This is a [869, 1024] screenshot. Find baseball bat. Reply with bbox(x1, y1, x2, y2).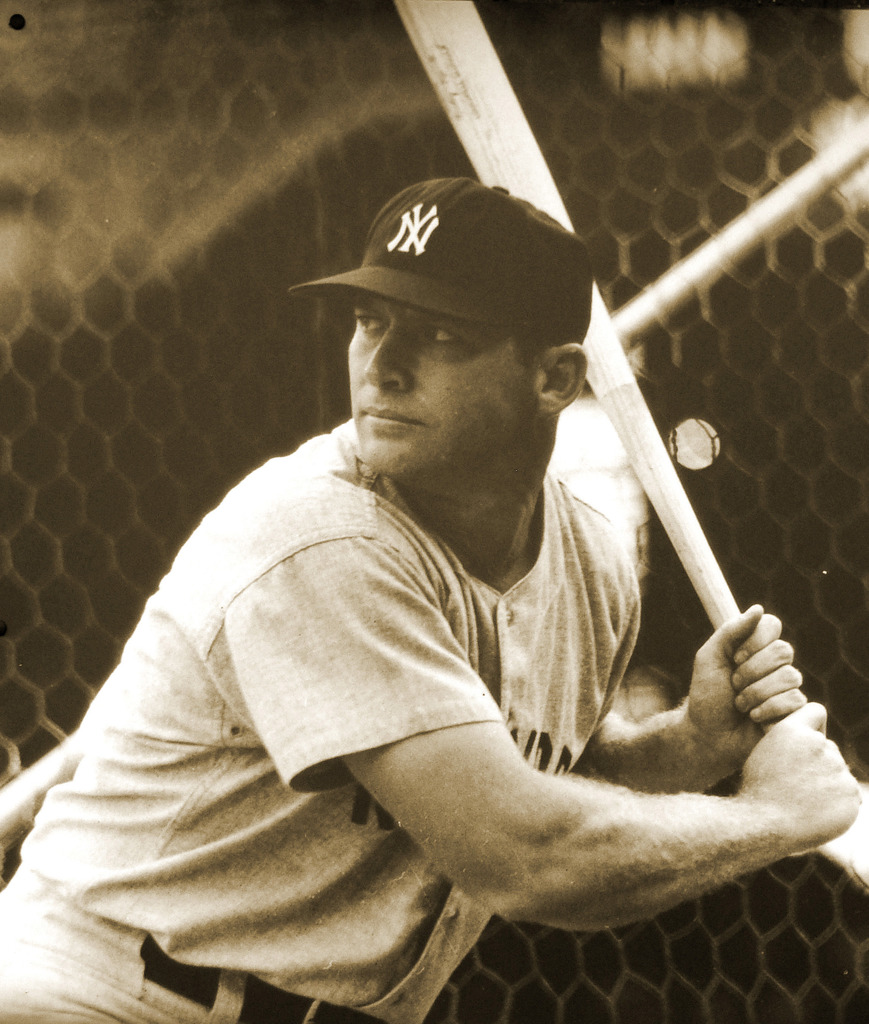
bbox(391, 0, 788, 738).
